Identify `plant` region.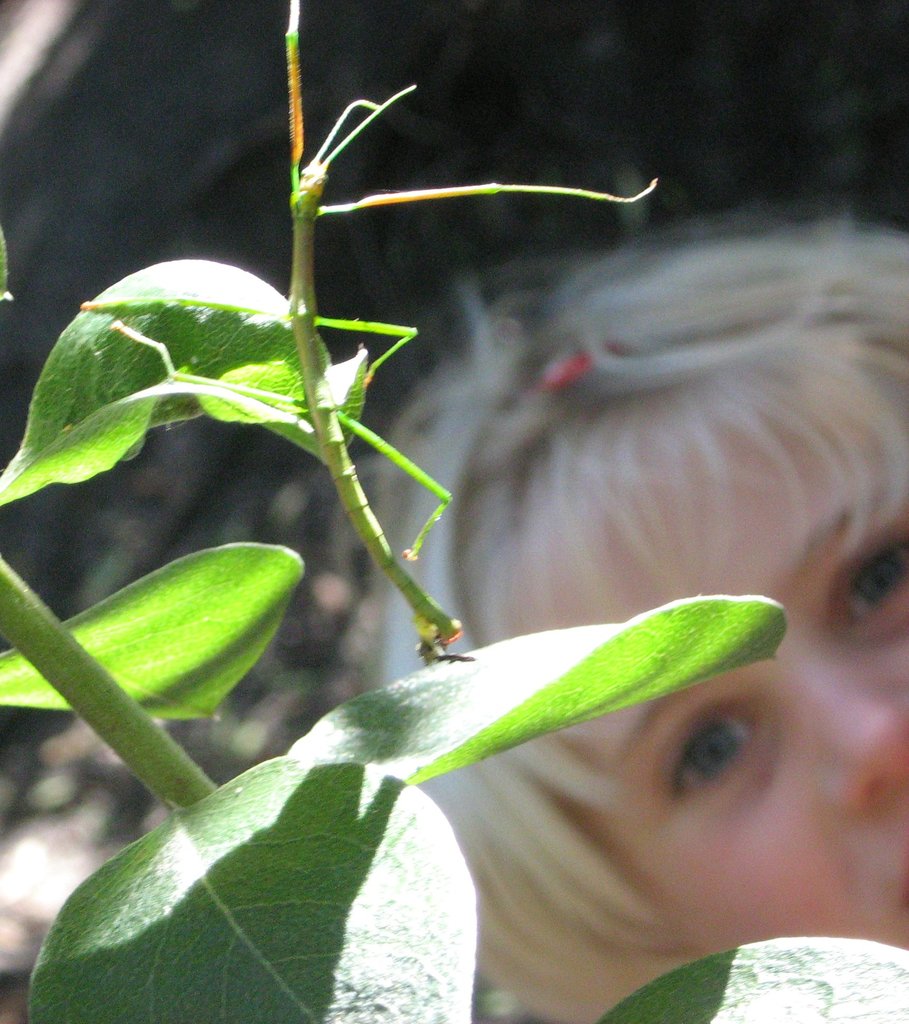
Region: locate(0, 0, 908, 1023).
